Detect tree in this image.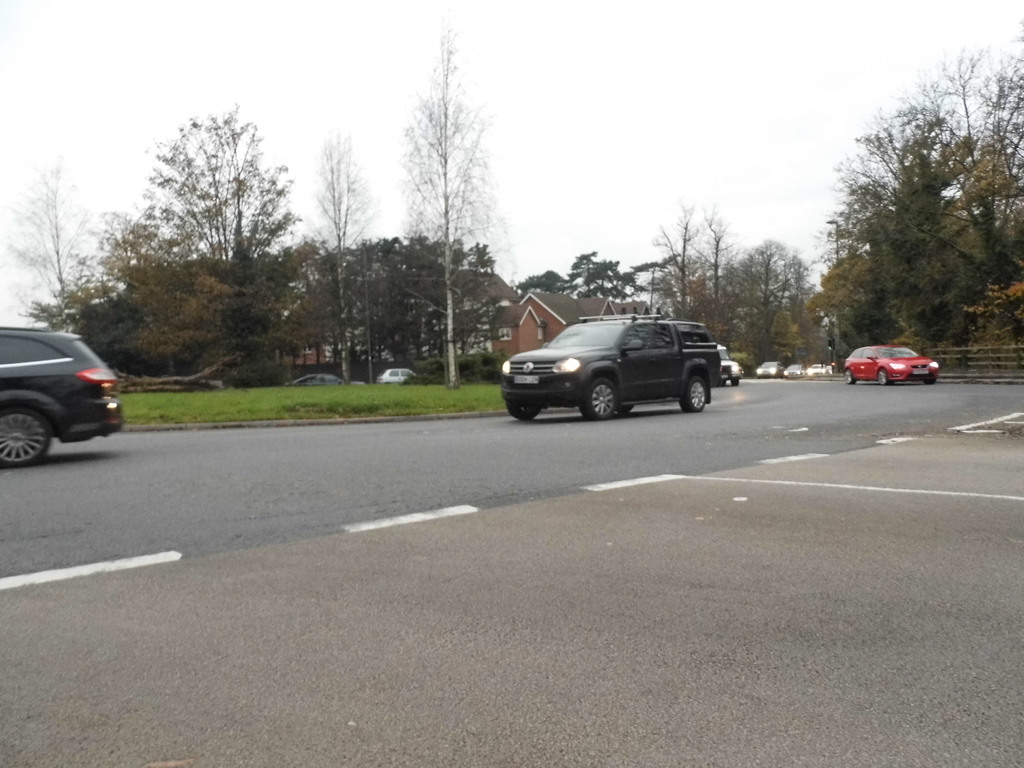
Detection: <region>314, 129, 375, 385</region>.
